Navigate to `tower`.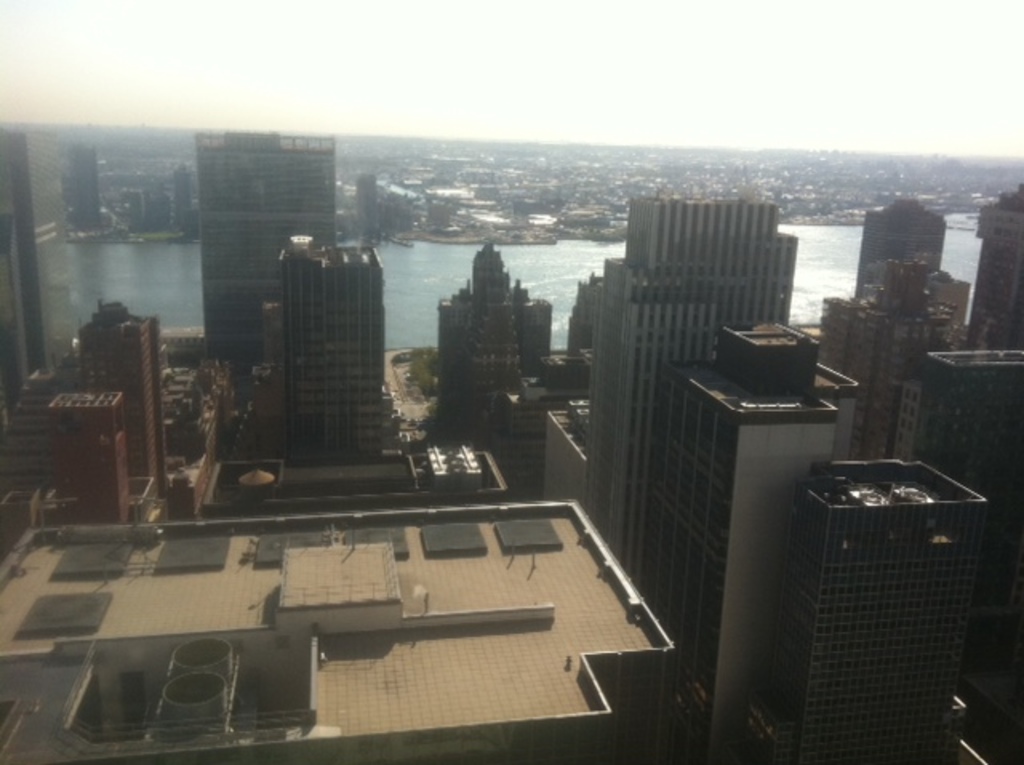
Navigation target: x1=0, y1=125, x2=74, y2=382.
